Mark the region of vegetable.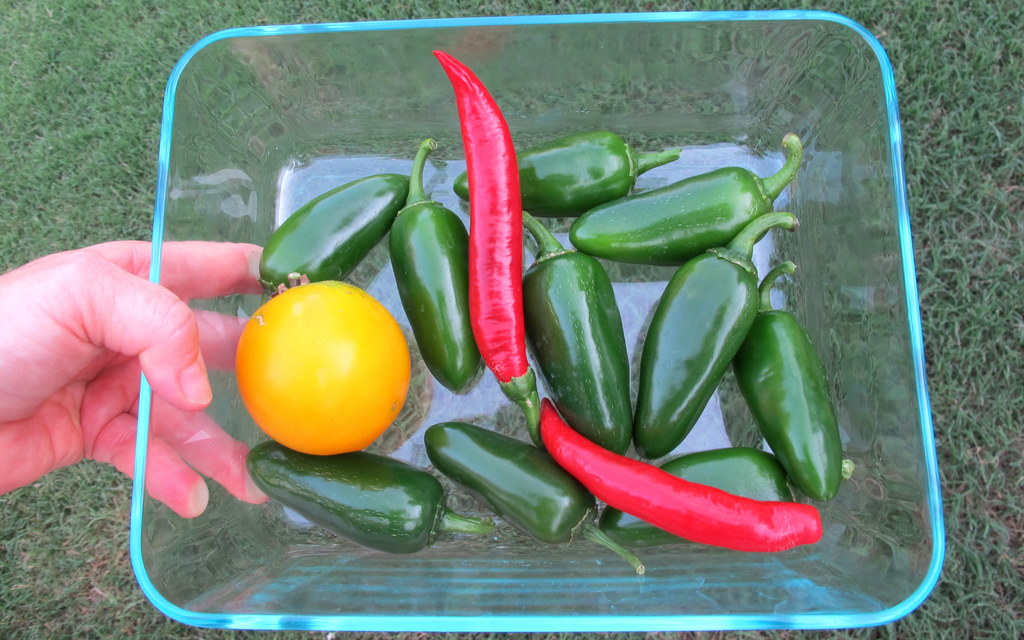
Region: rect(573, 133, 803, 259).
